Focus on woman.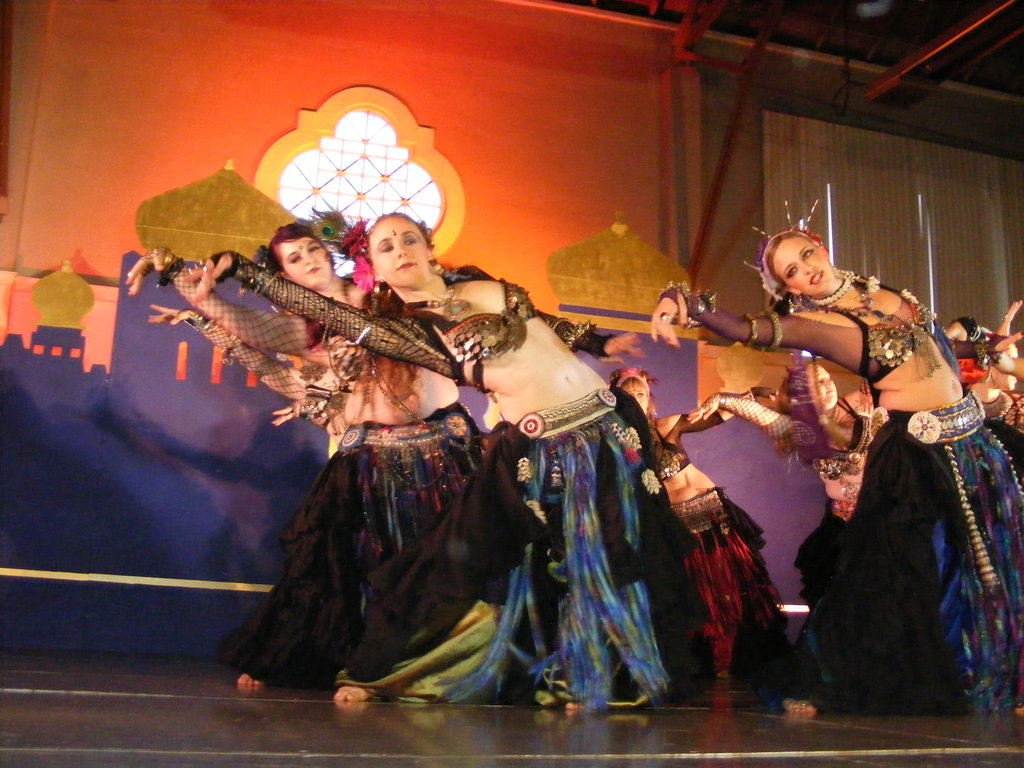
Focused at Rect(685, 348, 897, 580).
